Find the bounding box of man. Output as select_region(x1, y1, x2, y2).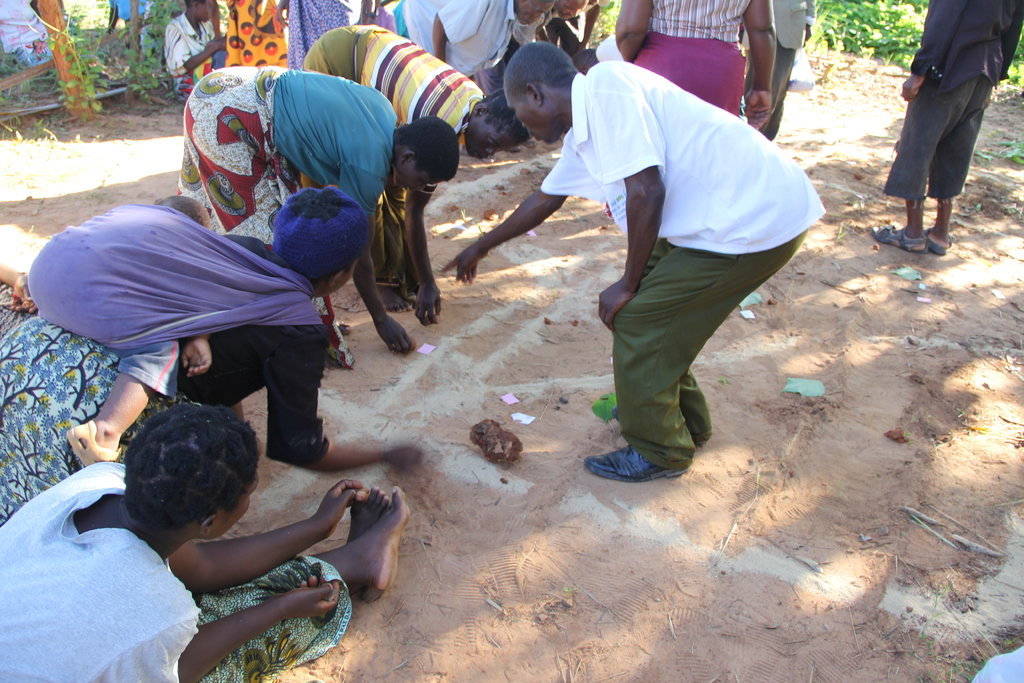
select_region(888, 0, 1014, 247).
